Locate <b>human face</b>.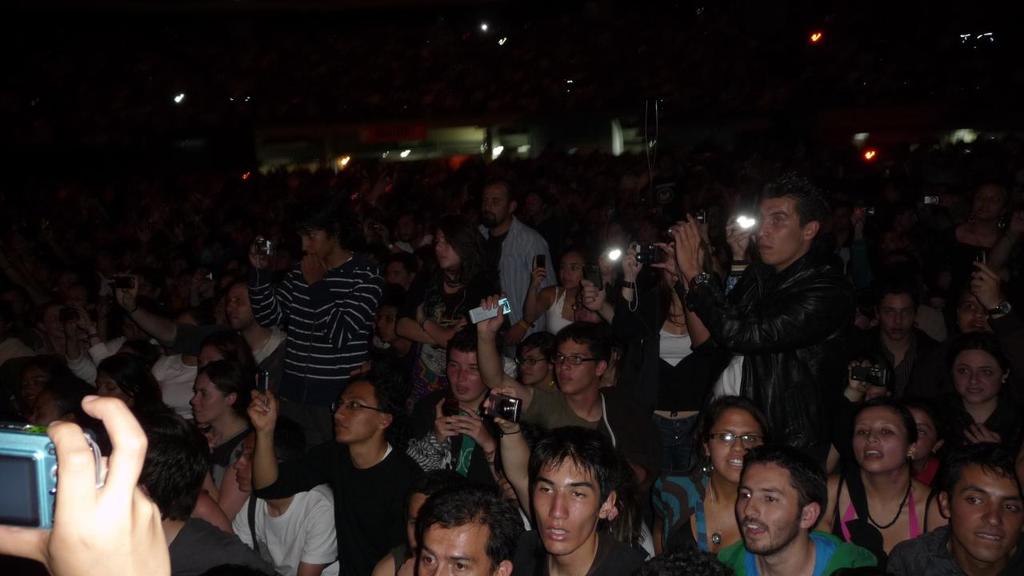
Bounding box: box(758, 196, 804, 261).
